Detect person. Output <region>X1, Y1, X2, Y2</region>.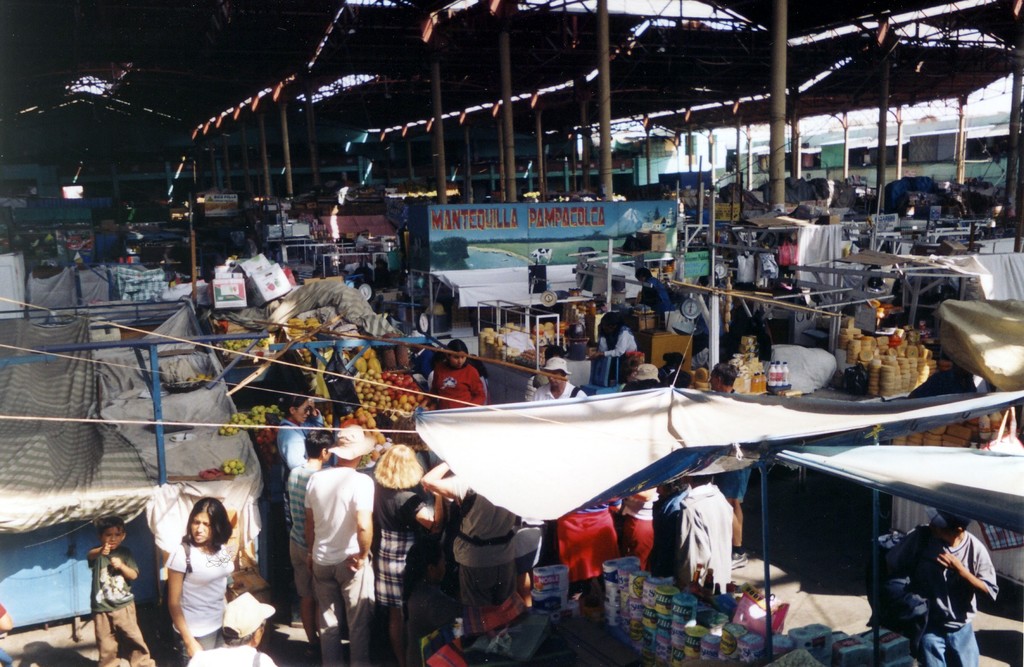
<region>192, 592, 287, 666</region>.
